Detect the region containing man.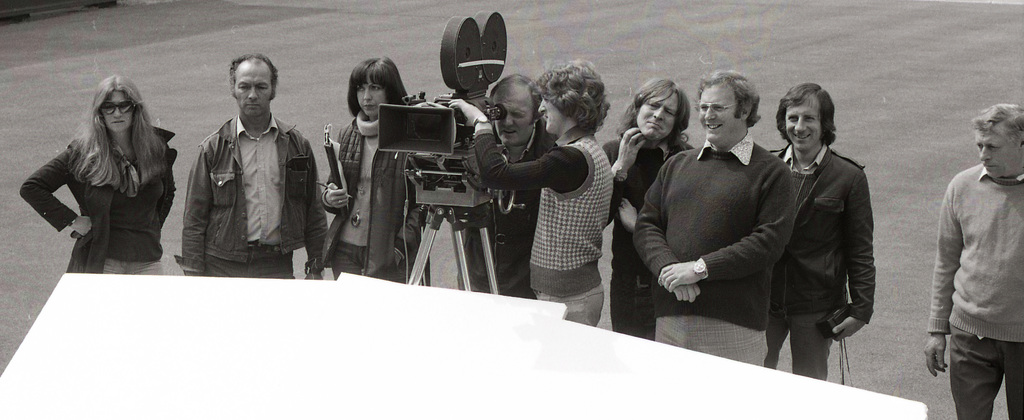
x1=601 y1=79 x2=694 y2=338.
